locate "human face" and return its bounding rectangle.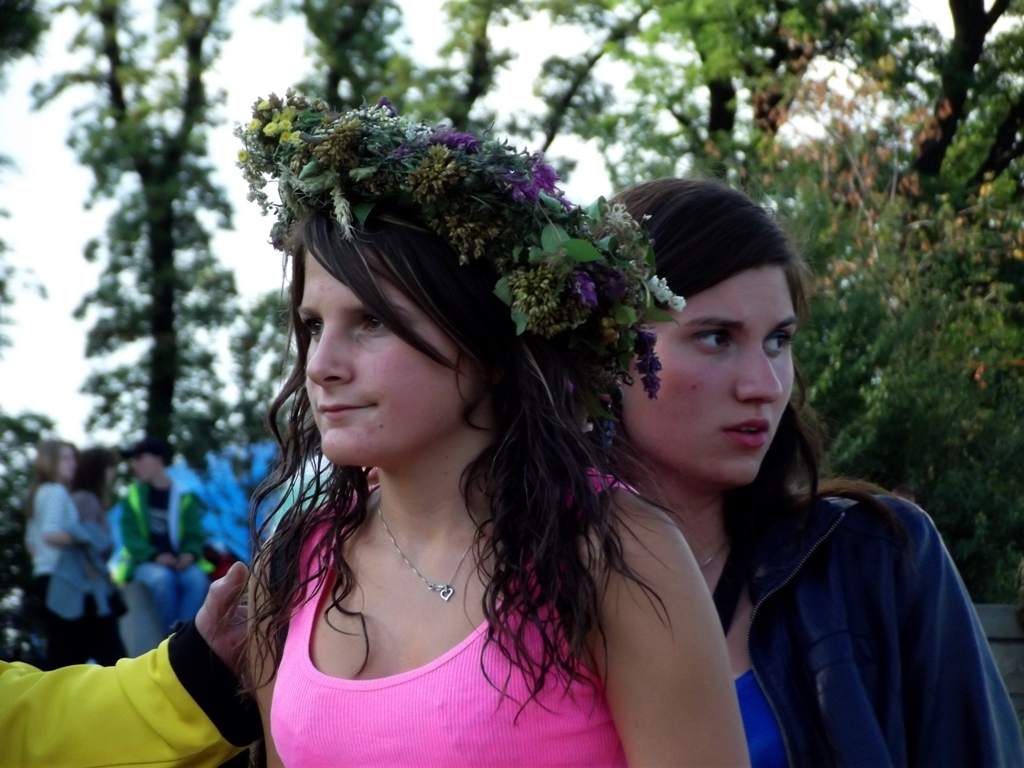
rect(297, 246, 483, 467).
